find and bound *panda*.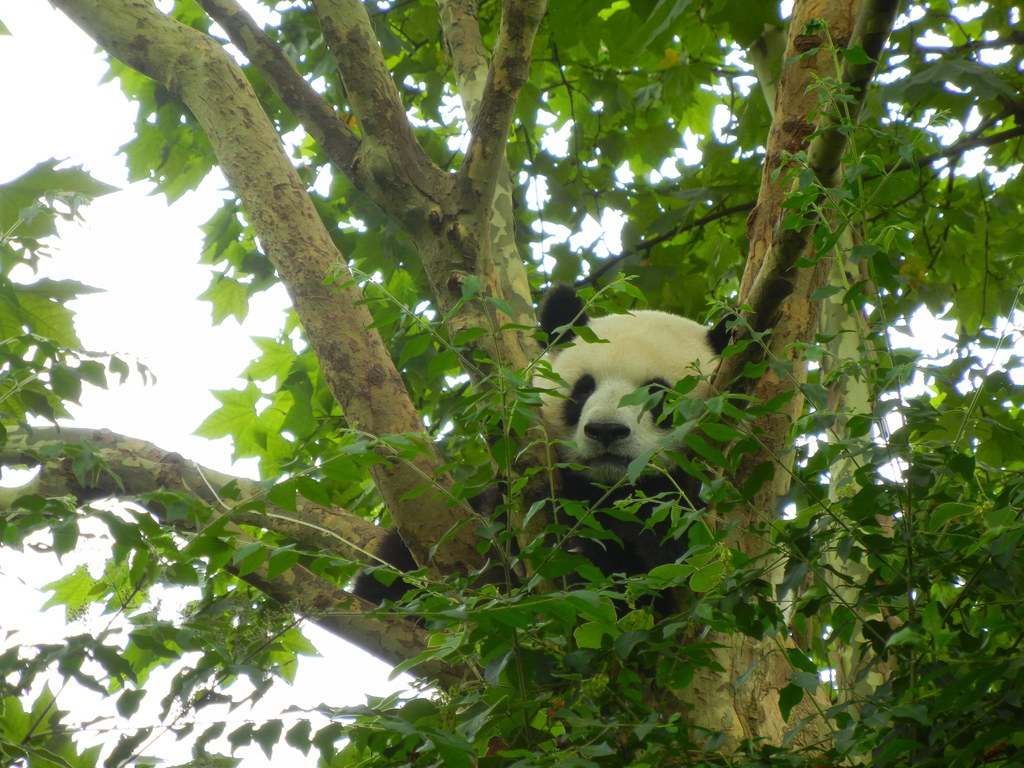
Bound: (346, 280, 758, 767).
